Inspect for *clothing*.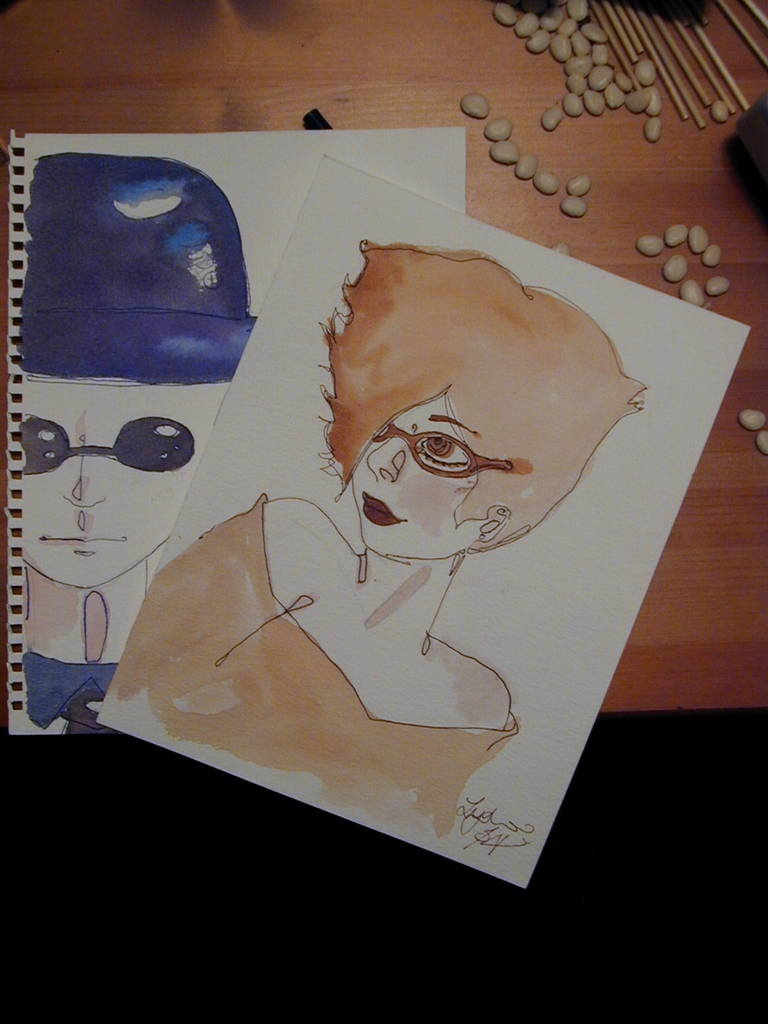
Inspection: crop(163, 498, 529, 850).
